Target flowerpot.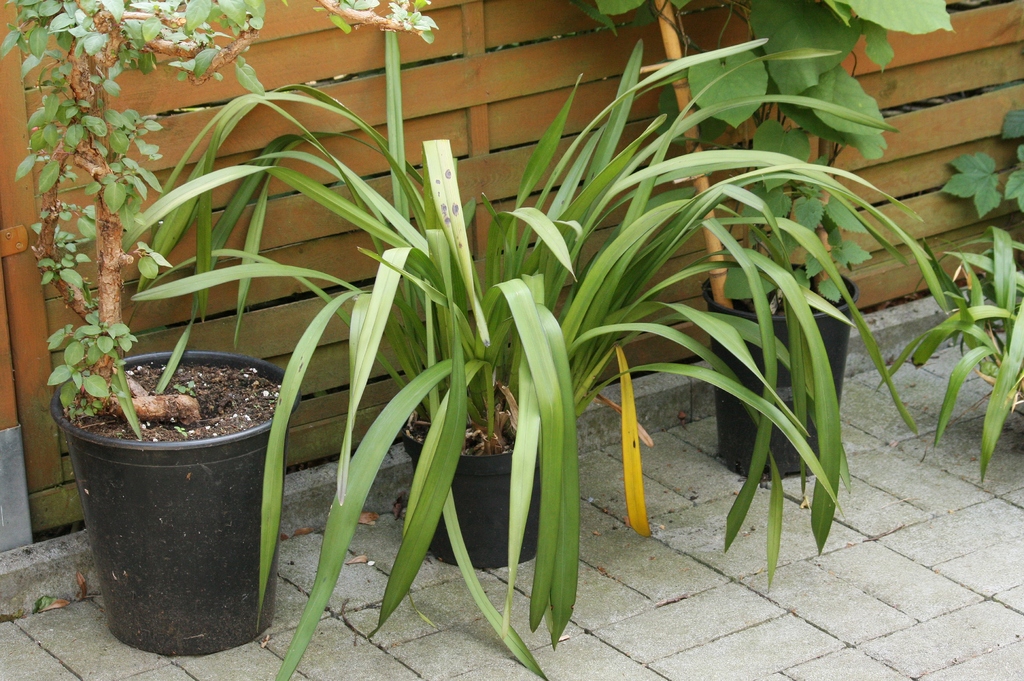
Target region: locate(403, 382, 547, 570).
